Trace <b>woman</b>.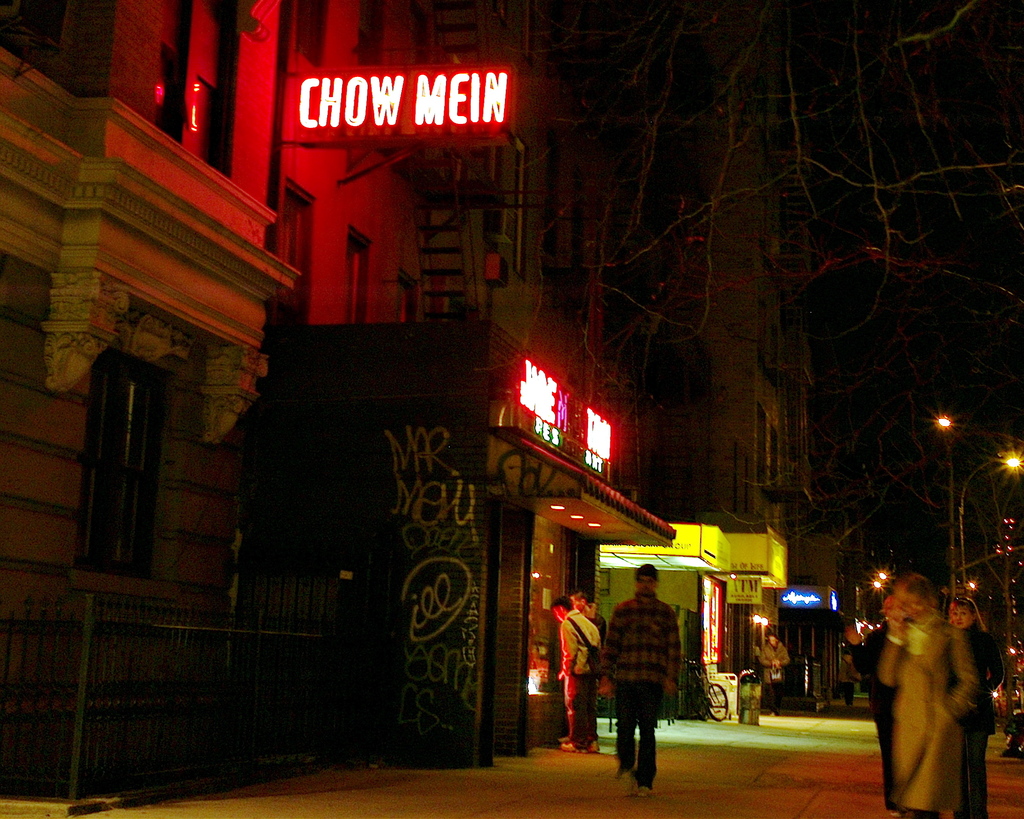
Traced to crop(877, 575, 977, 818).
